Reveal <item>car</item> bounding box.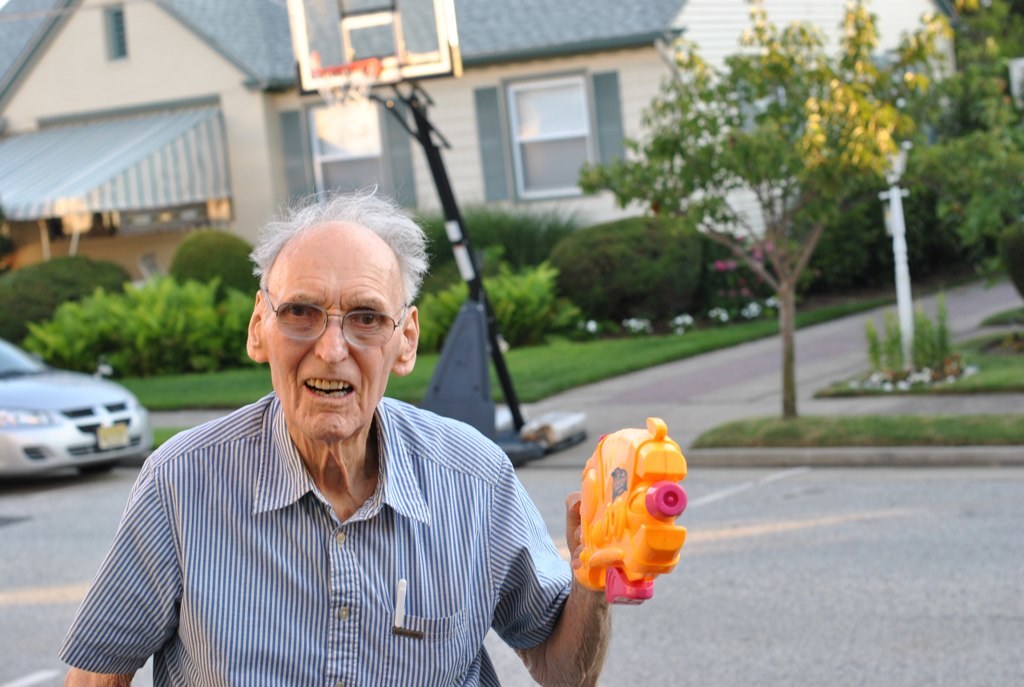
Revealed: 33,364,144,482.
